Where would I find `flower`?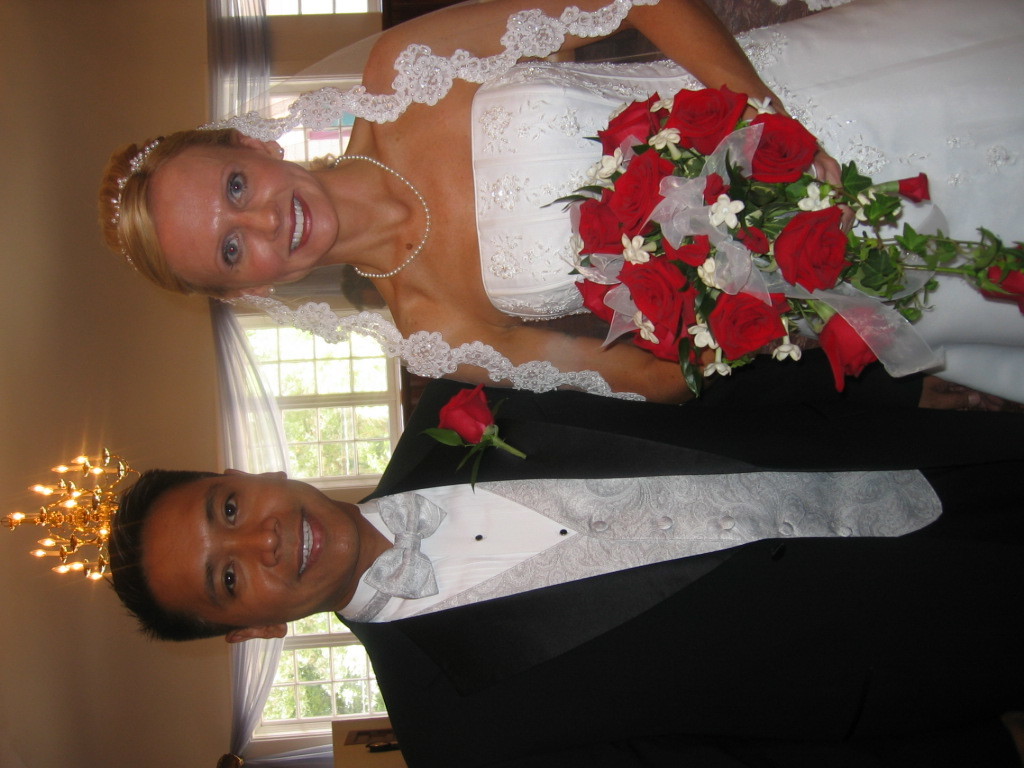
At left=593, top=93, right=664, bottom=157.
